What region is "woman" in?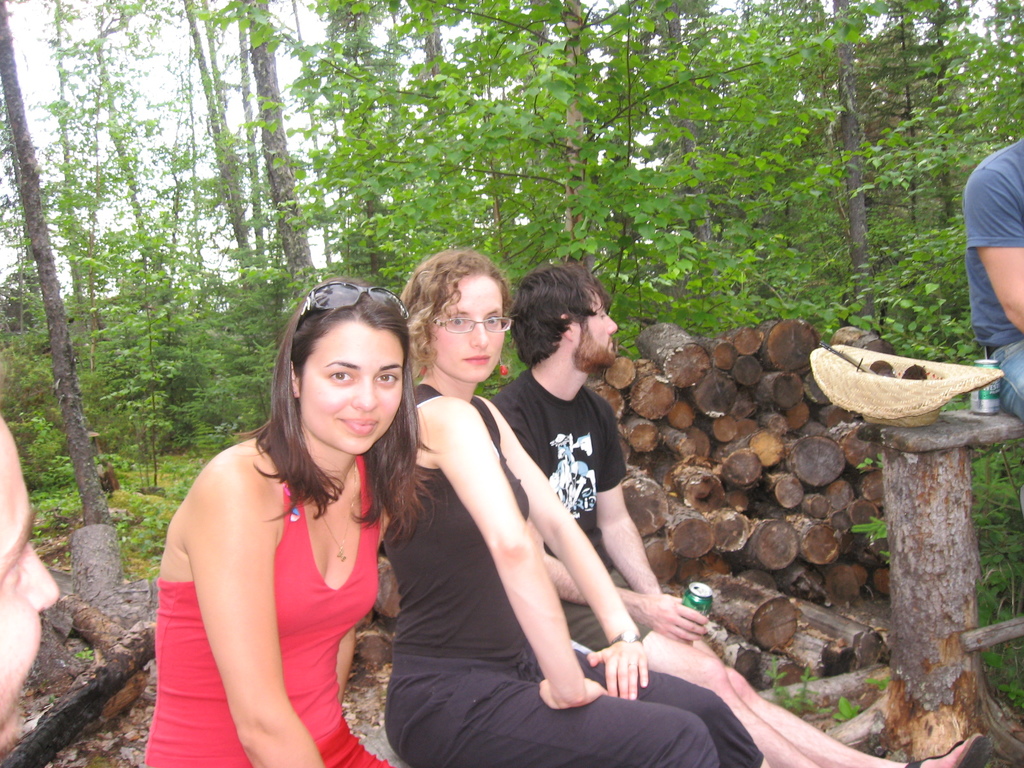
382/248/774/767.
